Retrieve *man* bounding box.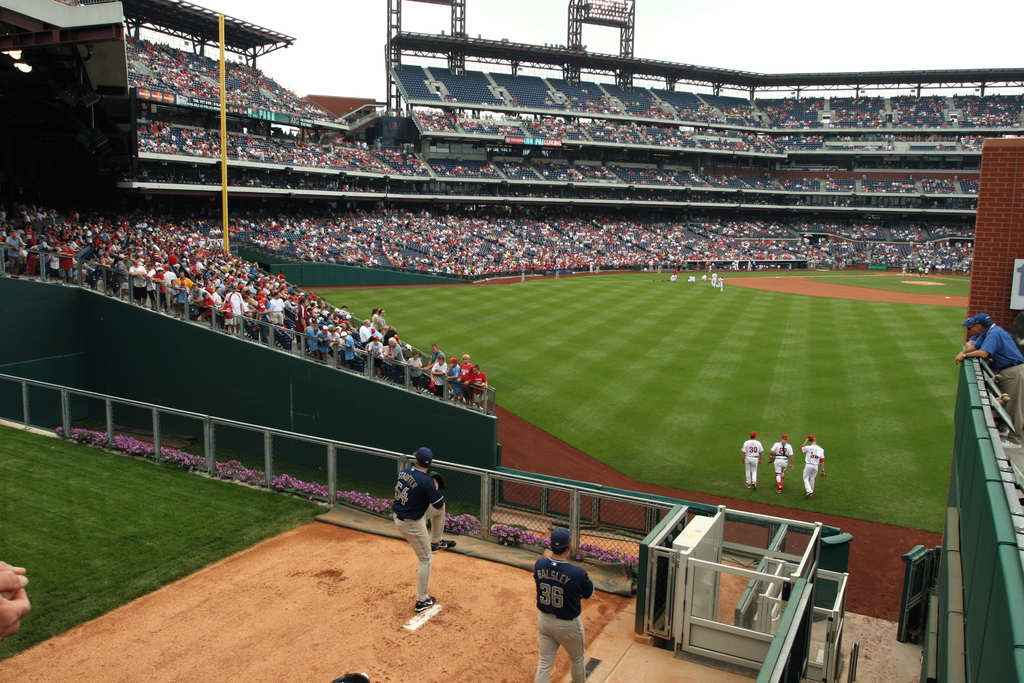
Bounding box: detection(797, 436, 826, 498).
